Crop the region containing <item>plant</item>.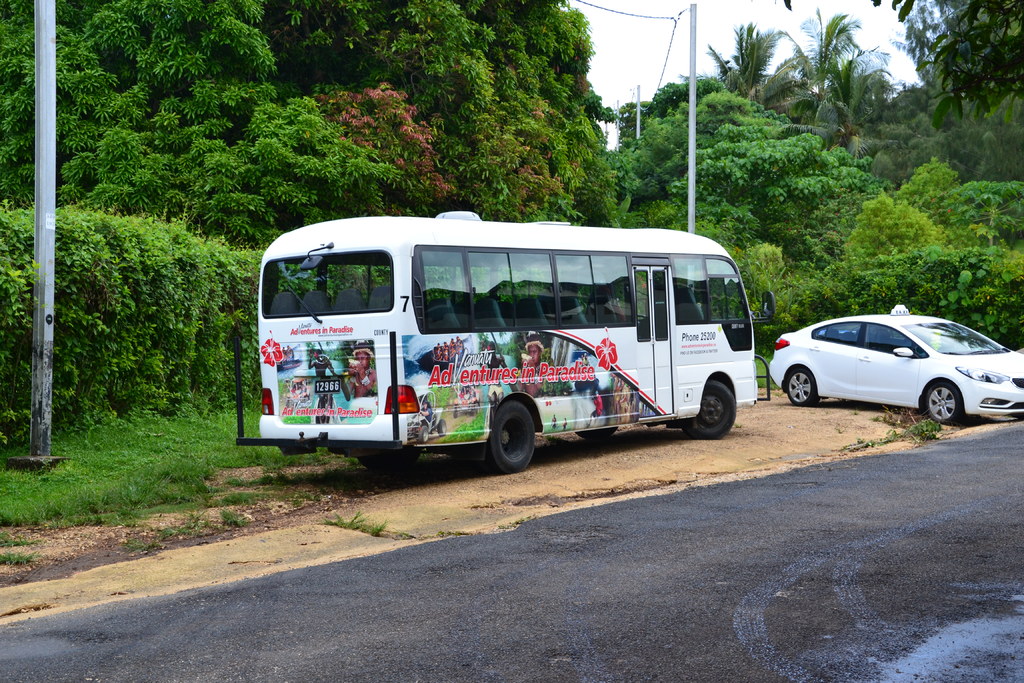
Crop region: box(122, 533, 159, 550).
